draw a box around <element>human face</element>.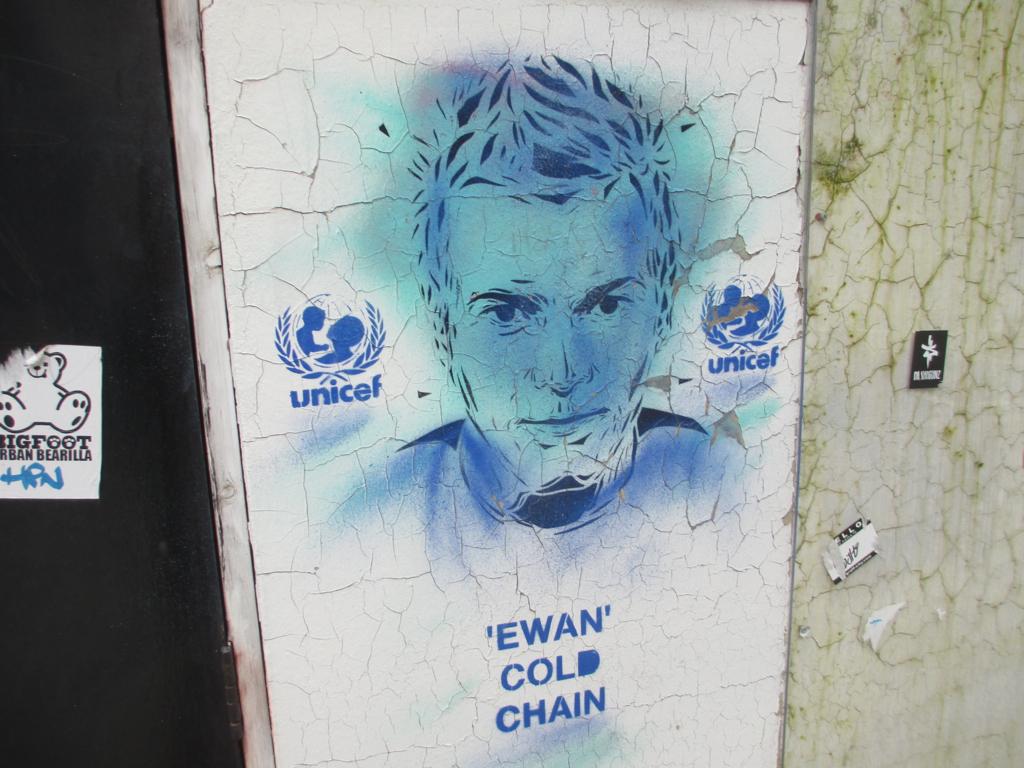
[left=450, top=179, right=668, bottom=480].
